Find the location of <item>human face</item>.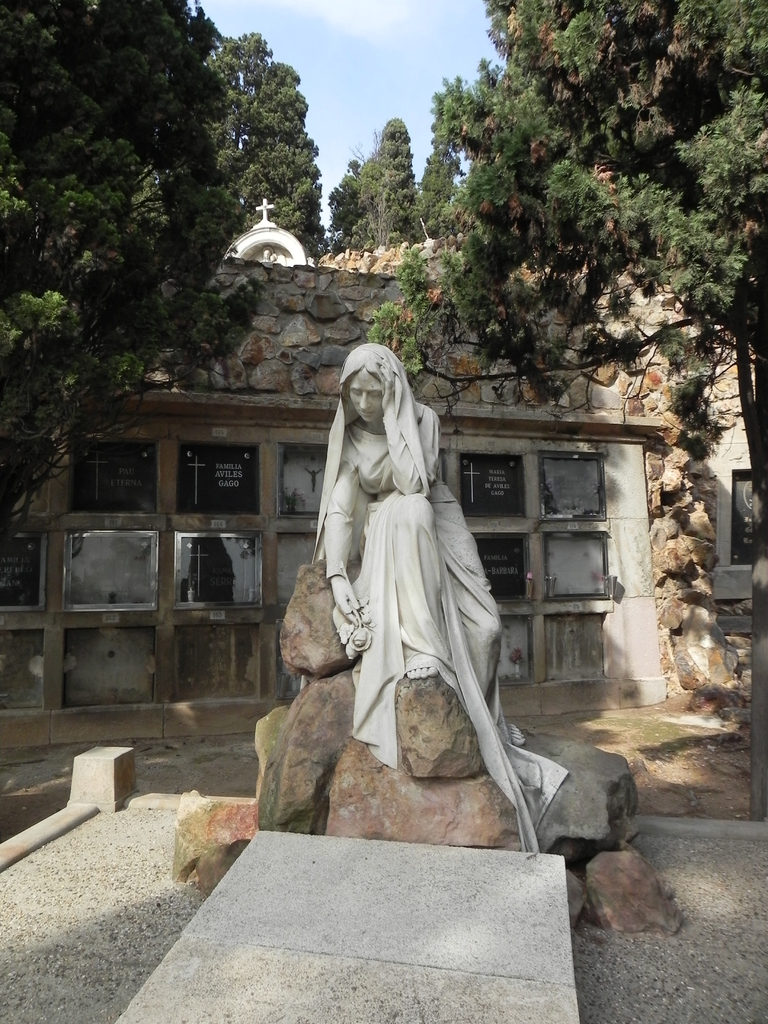
Location: [335, 374, 393, 435].
